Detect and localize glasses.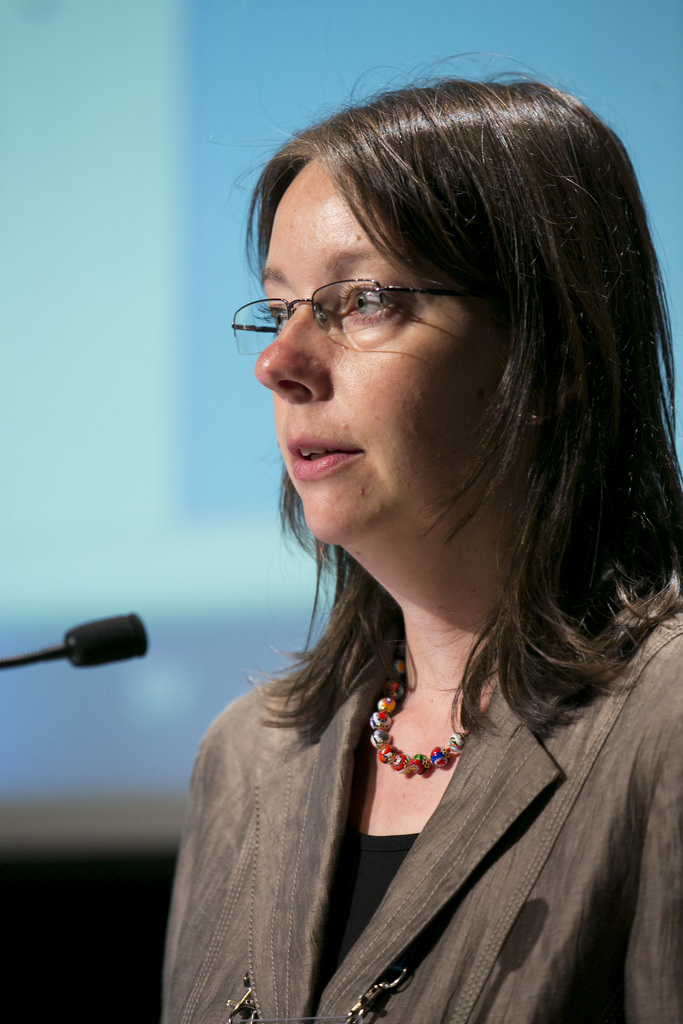
Localized at (228,278,462,356).
